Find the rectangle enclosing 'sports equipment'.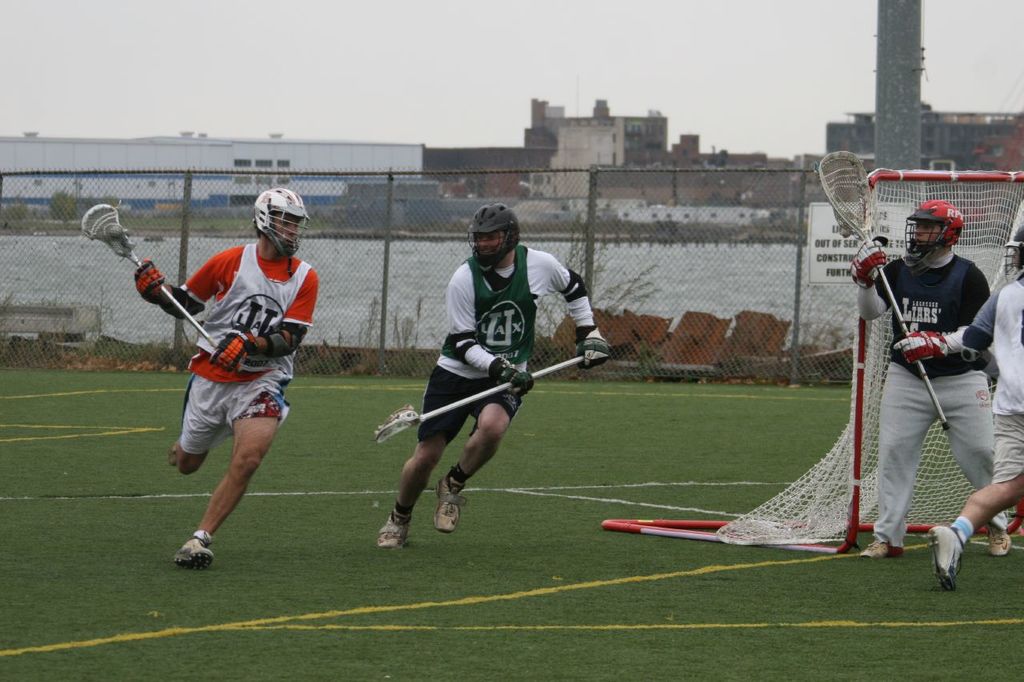
locate(79, 201, 240, 370).
